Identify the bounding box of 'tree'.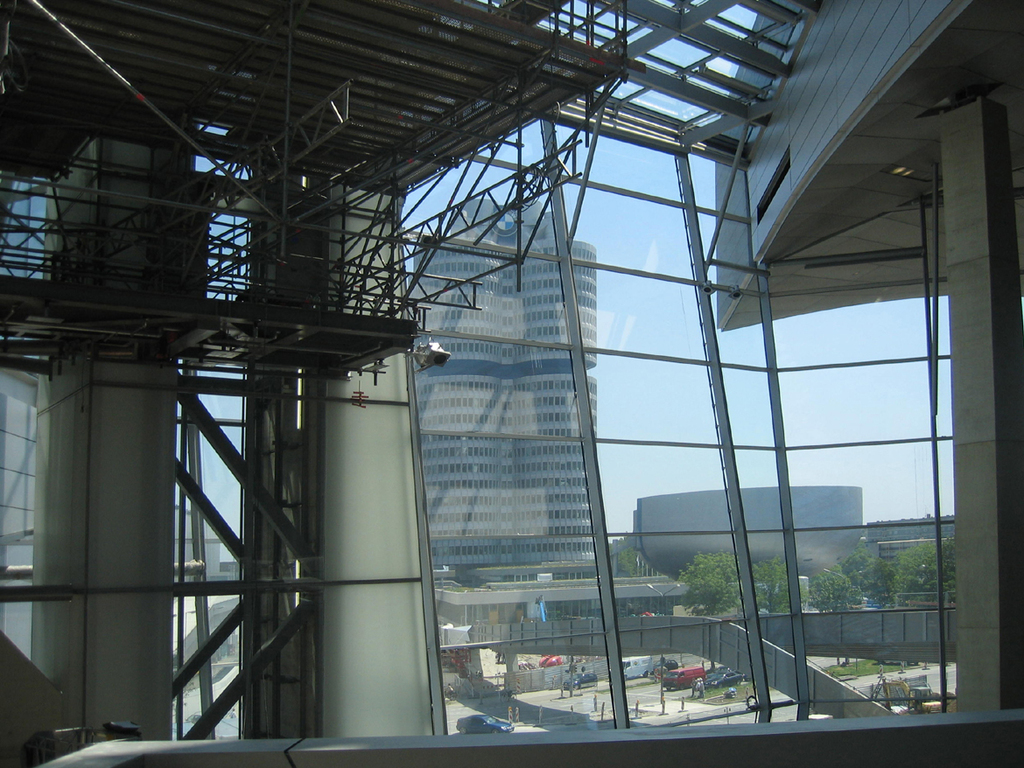
(x1=886, y1=540, x2=961, y2=605).
